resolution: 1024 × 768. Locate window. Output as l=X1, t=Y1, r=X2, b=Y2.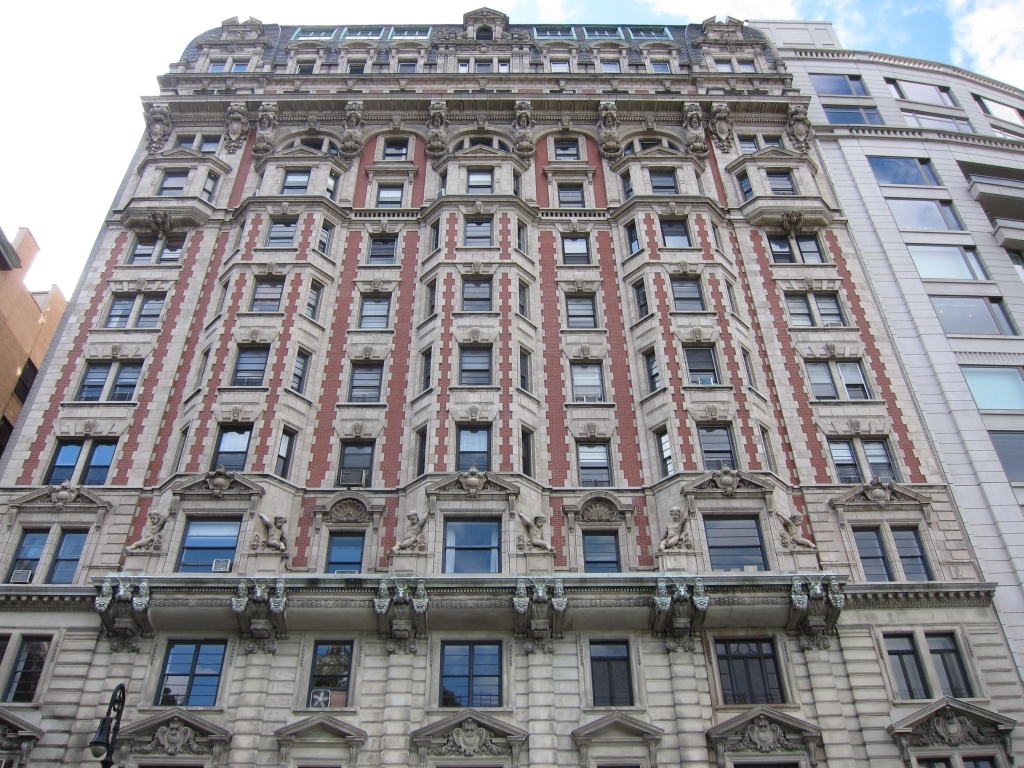
l=880, t=630, r=937, b=707.
